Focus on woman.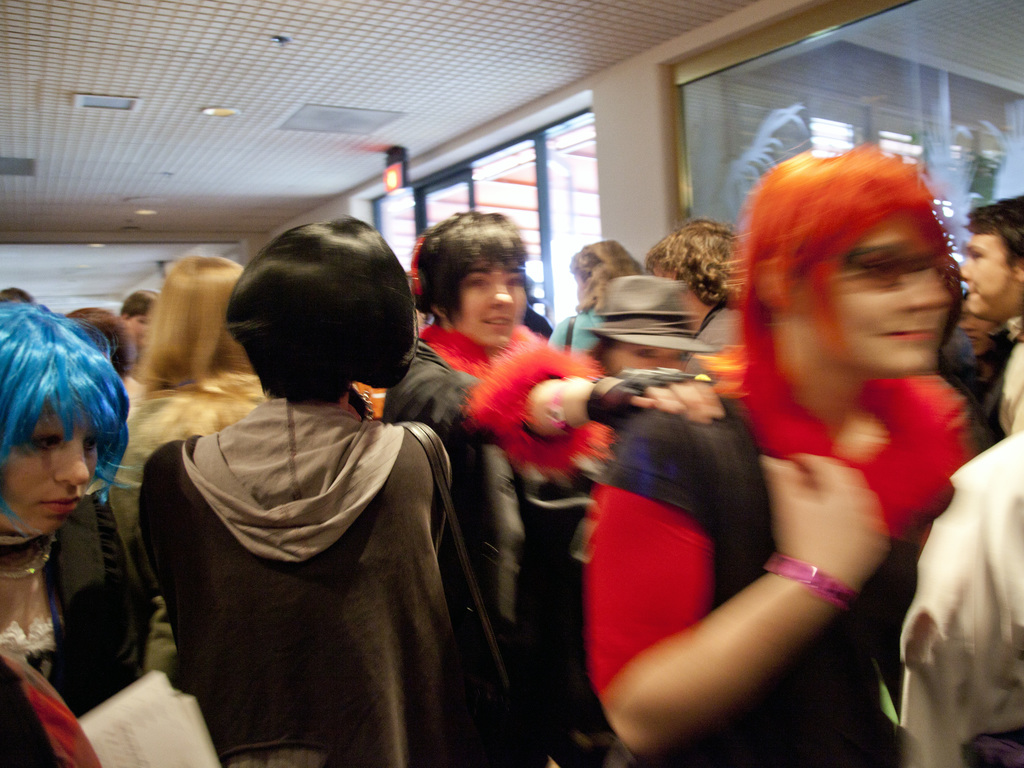
Focused at left=949, top=288, right=1006, bottom=412.
